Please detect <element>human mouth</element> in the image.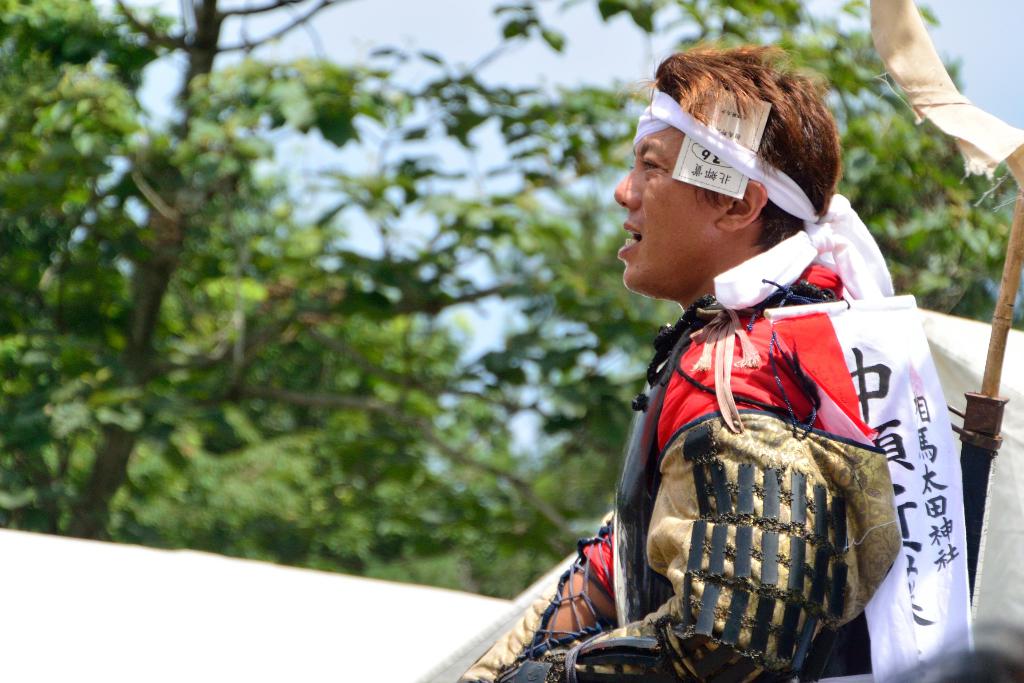
(619,224,643,254).
